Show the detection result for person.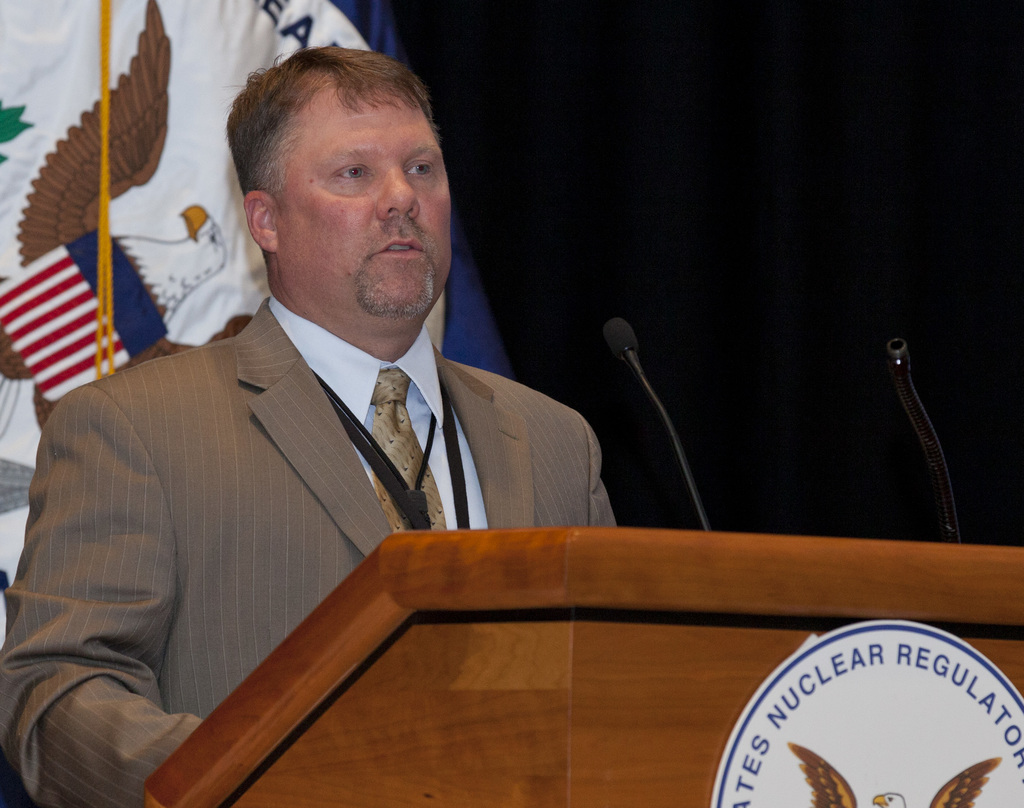
bbox=[47, 43, 668, 760].
